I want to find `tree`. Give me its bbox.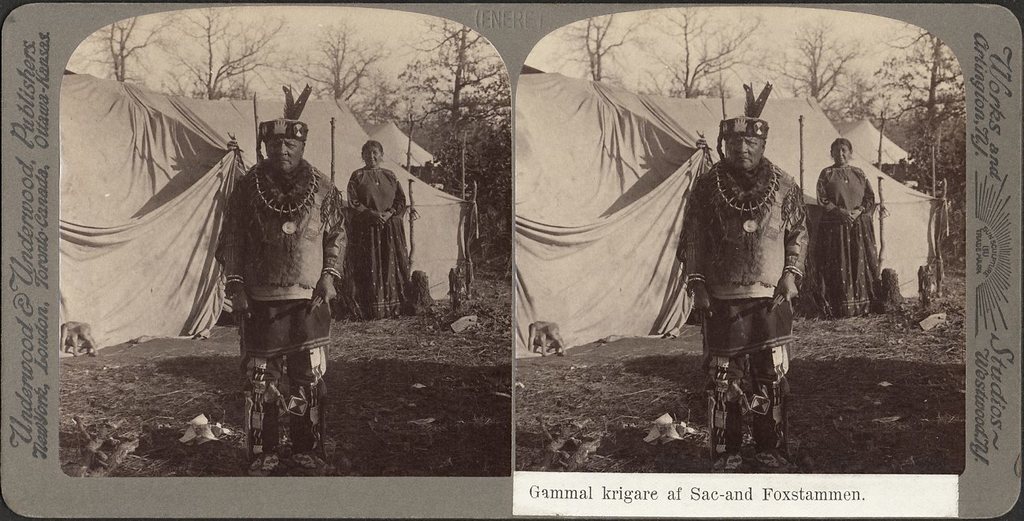
x1=176 y1=1 x2=284 y2=99.
